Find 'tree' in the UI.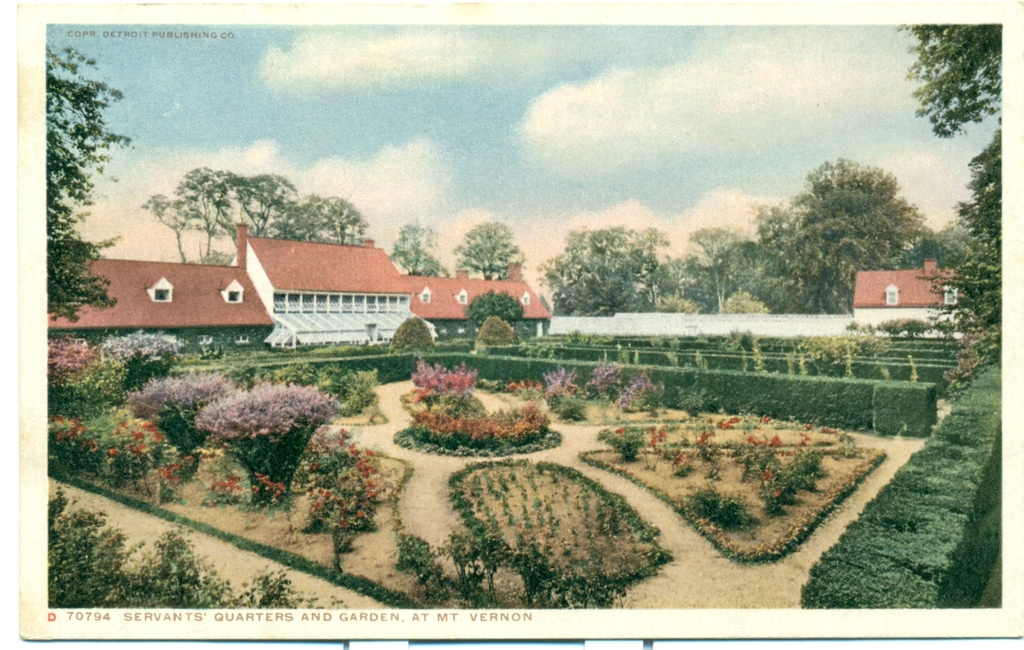
UI element at [x1=45, y1=47, x2=136, y2=321].
